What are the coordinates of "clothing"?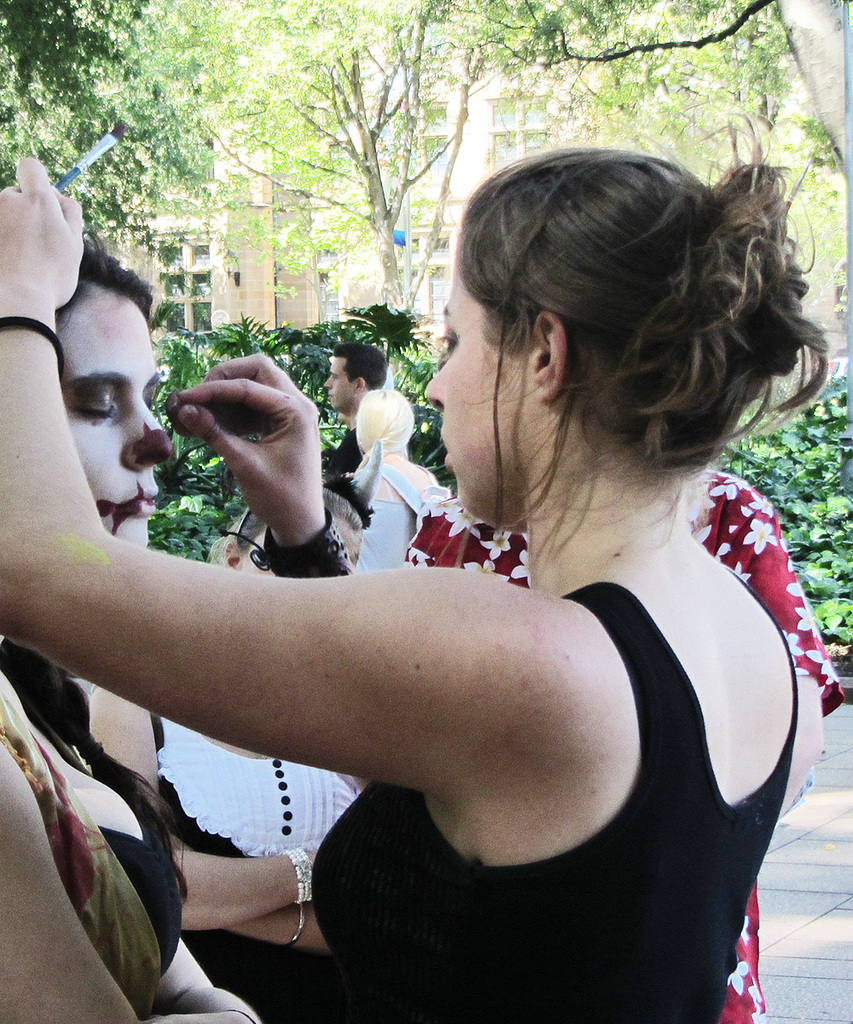
box=[0, 681, 186, 1010].
